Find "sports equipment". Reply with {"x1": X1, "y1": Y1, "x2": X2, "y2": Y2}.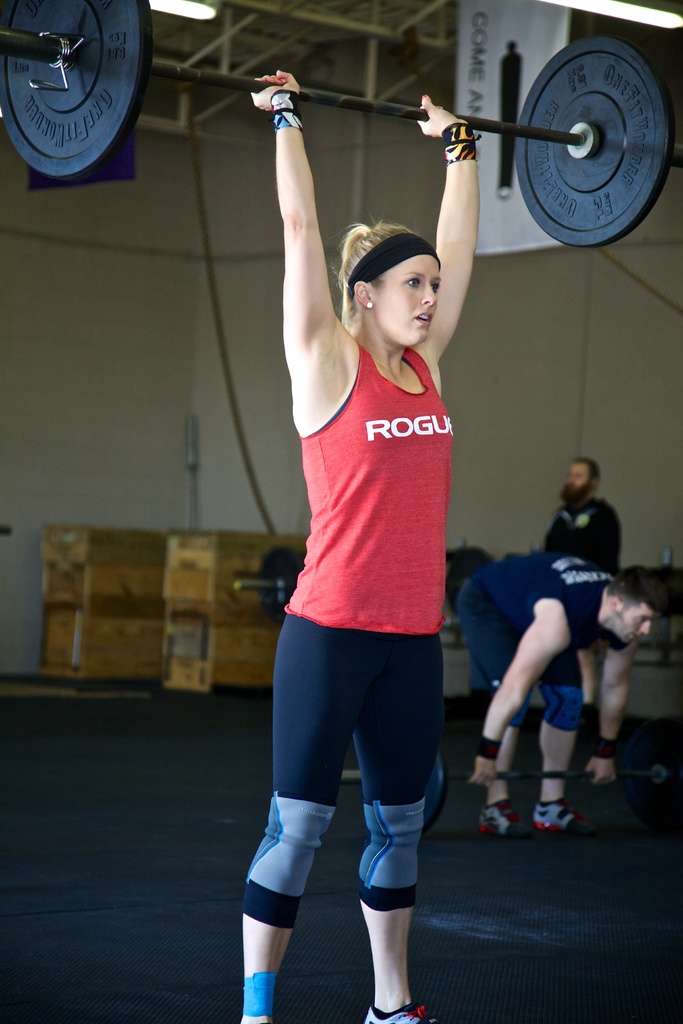
{"x1": 0, "y1": 1, "x2": 682, "y2": 244}.
